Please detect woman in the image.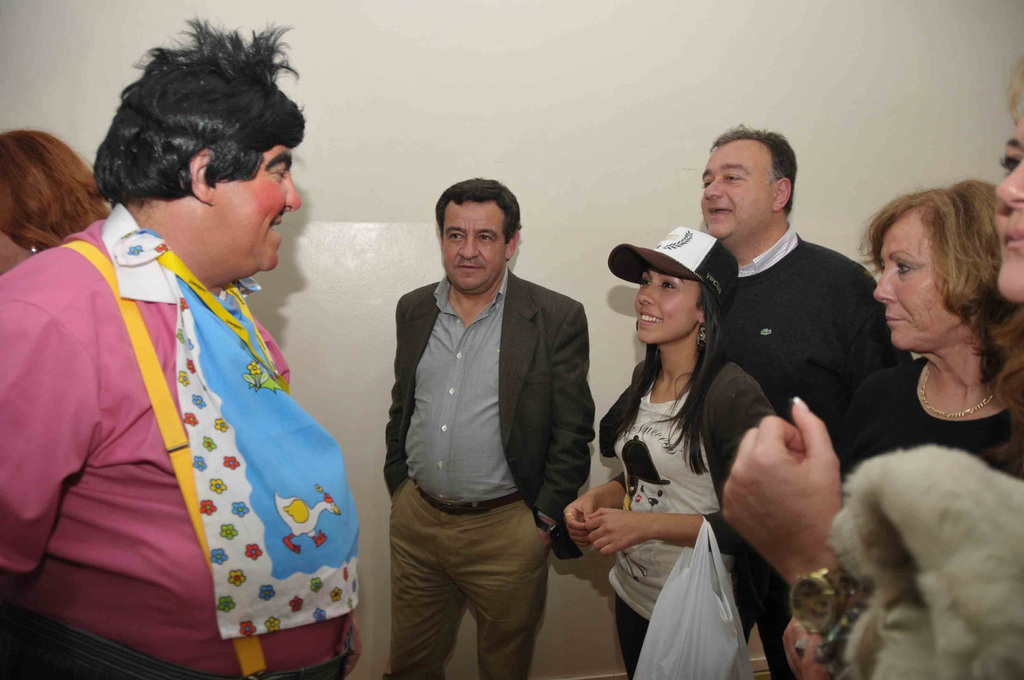
(x1=0, y1=120, x2=115, y2=280).
